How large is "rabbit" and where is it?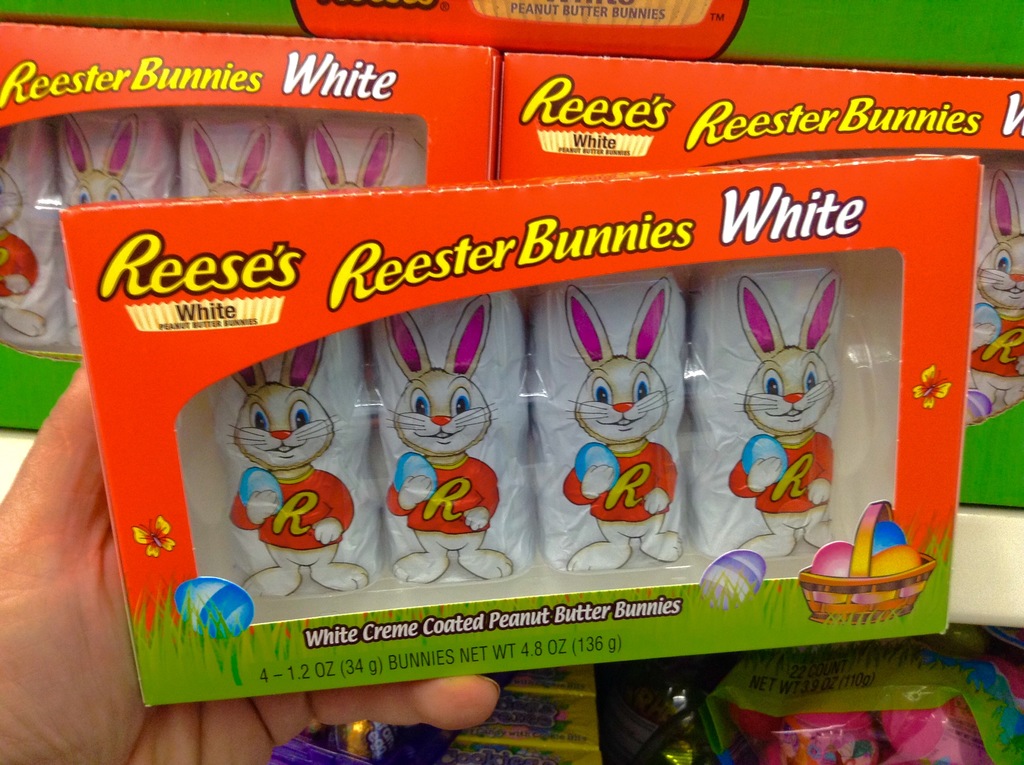
Bounding box: crop(224, 337, 371, 599).
